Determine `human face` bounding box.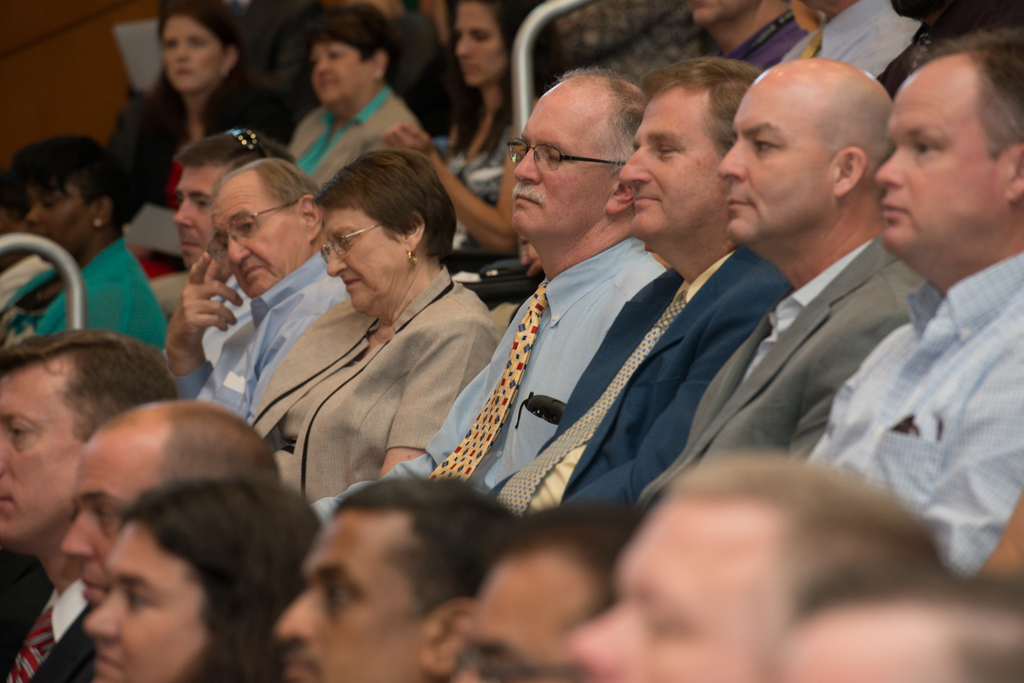
Determined: (457, 7, 515, 88).
